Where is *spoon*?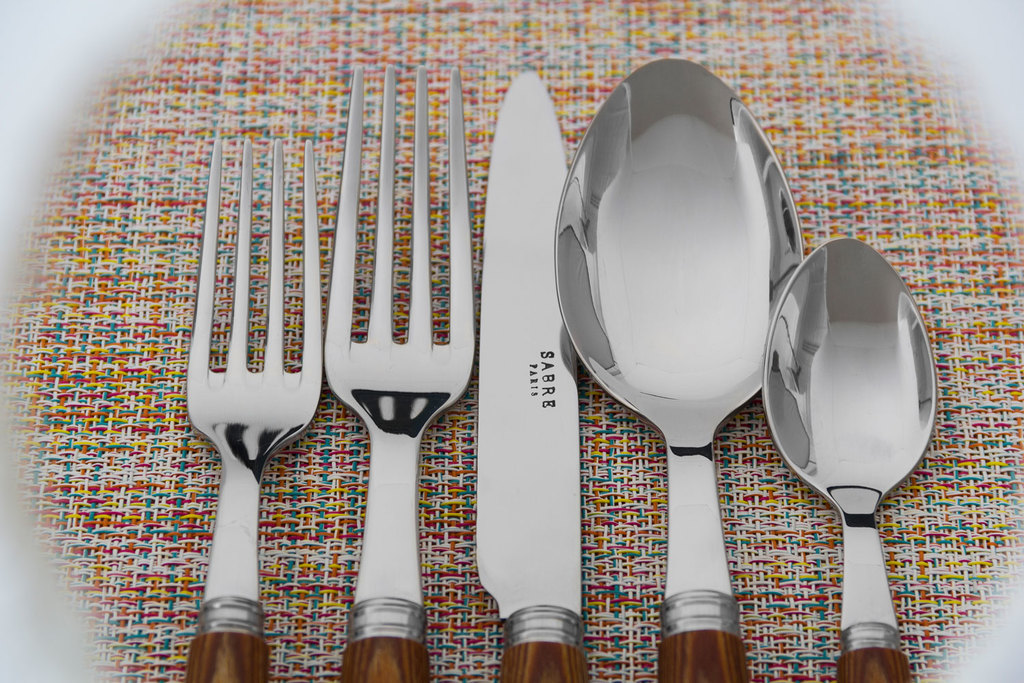
left=555, top=57, right=803, bottom=682.
